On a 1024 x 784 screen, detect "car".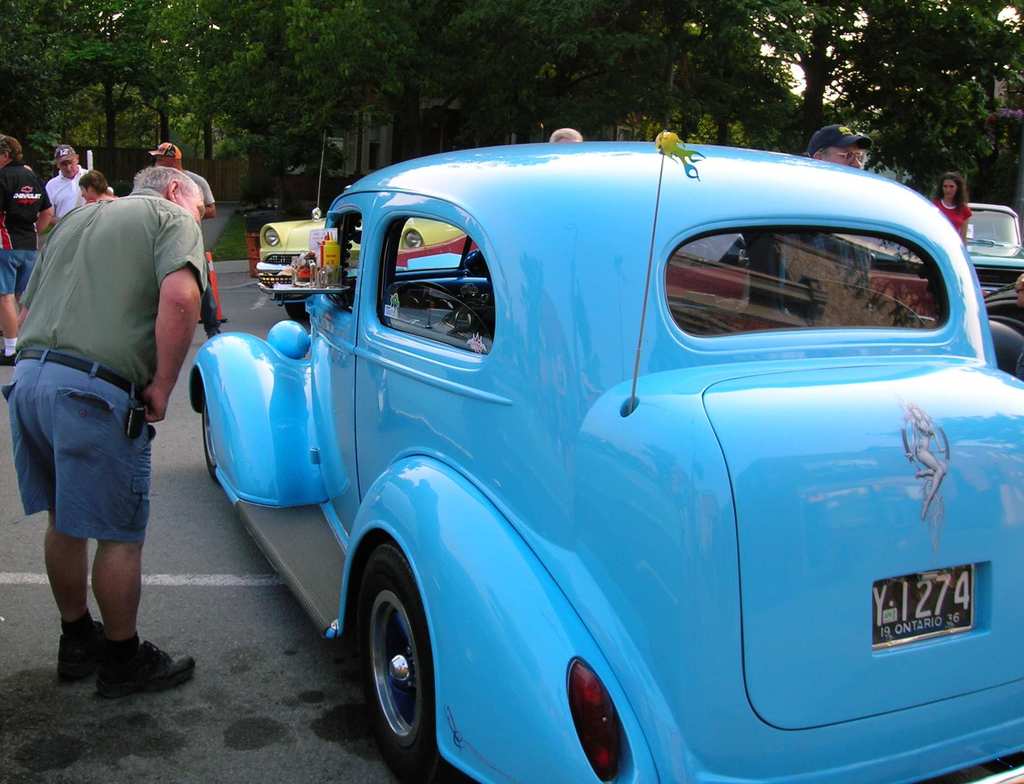
[left=142, top=125, right=991, bottom=779].
